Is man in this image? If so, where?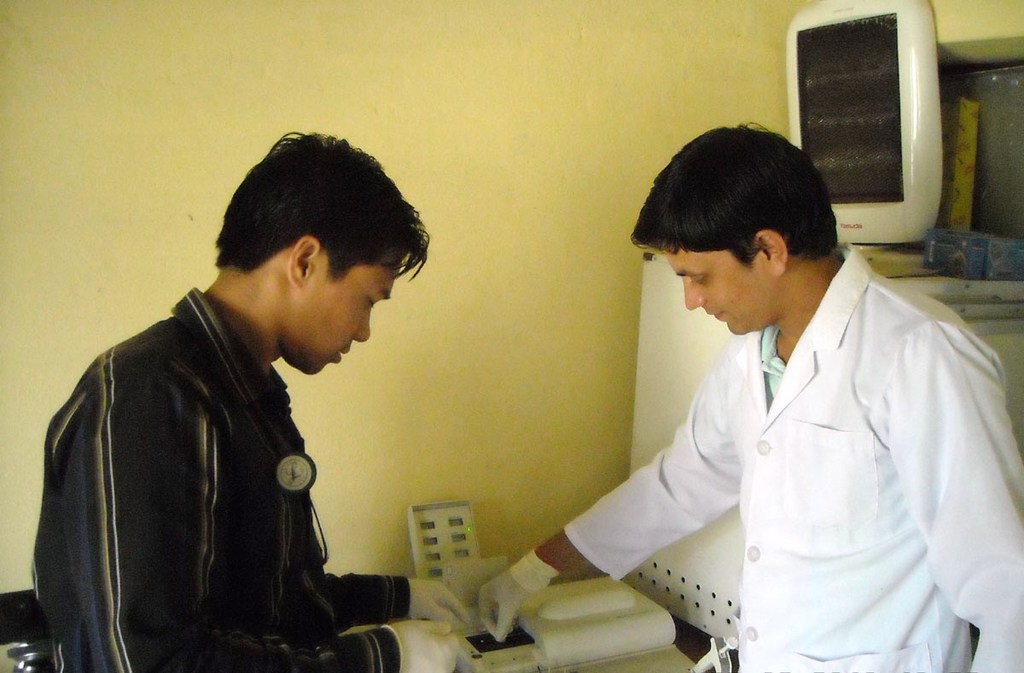
Yes, at 38/145/434/668.
